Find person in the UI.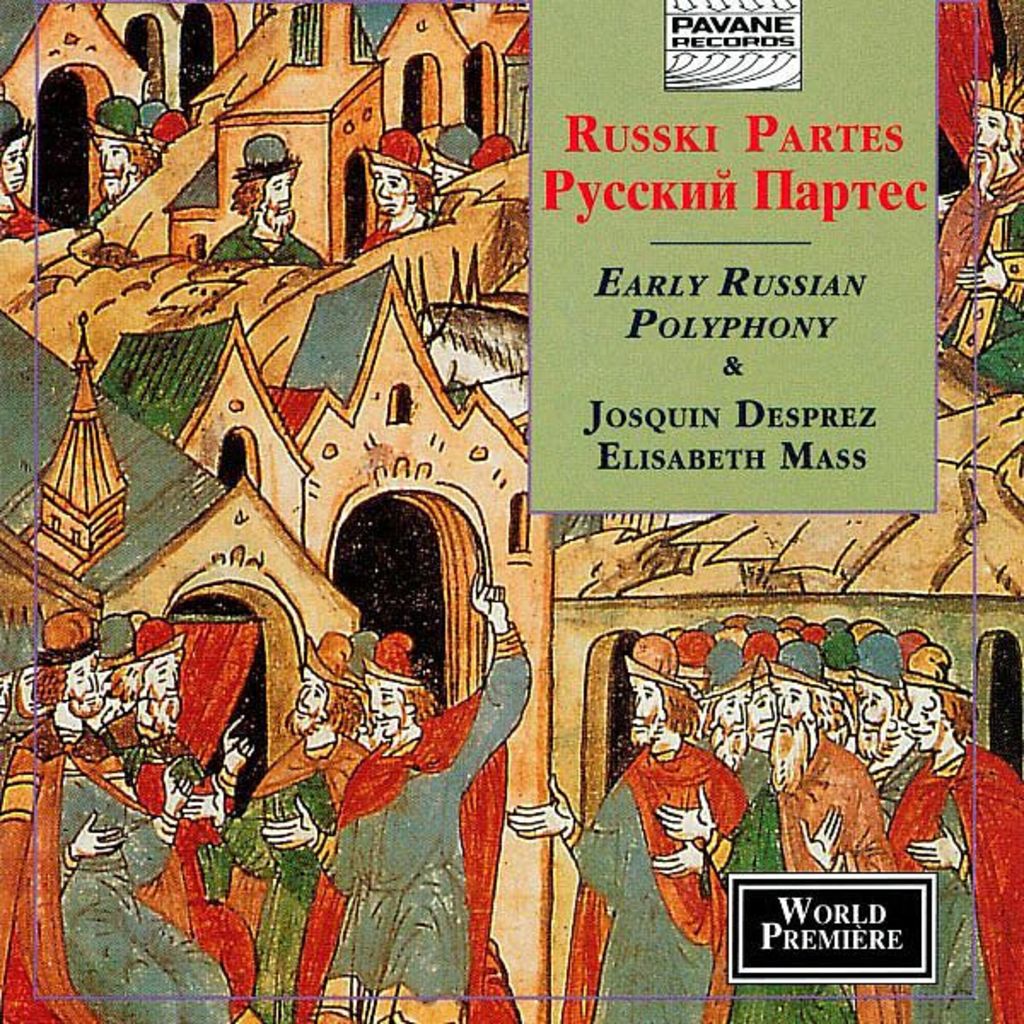
UI element at (x1=203, y1=126, x2=323, y2=265).
